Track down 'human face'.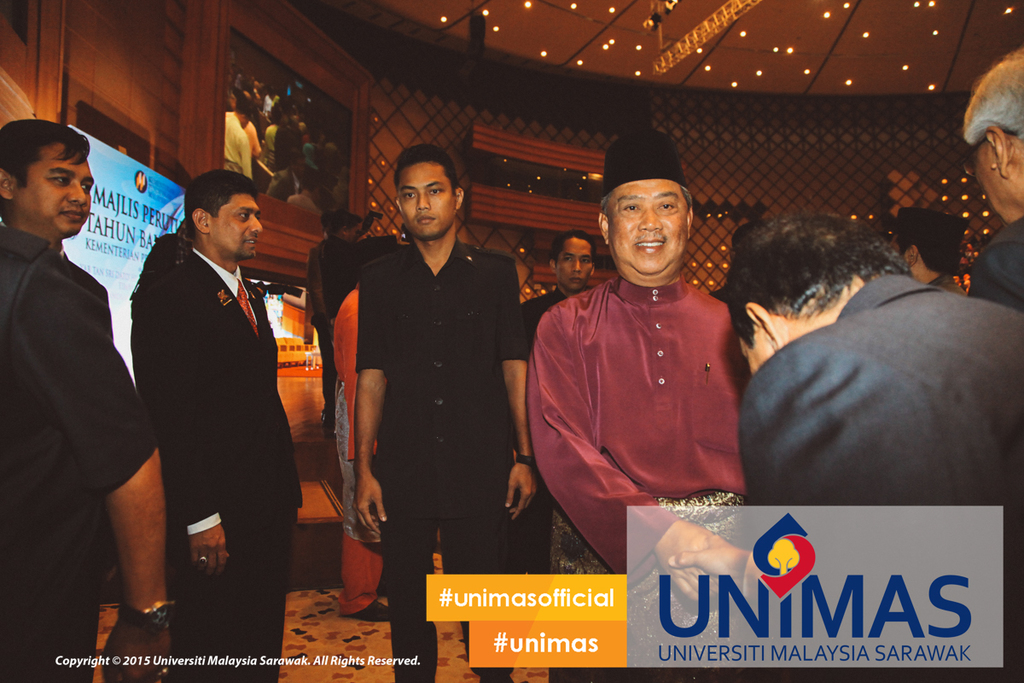
Tracked to (602,177,693,279).
